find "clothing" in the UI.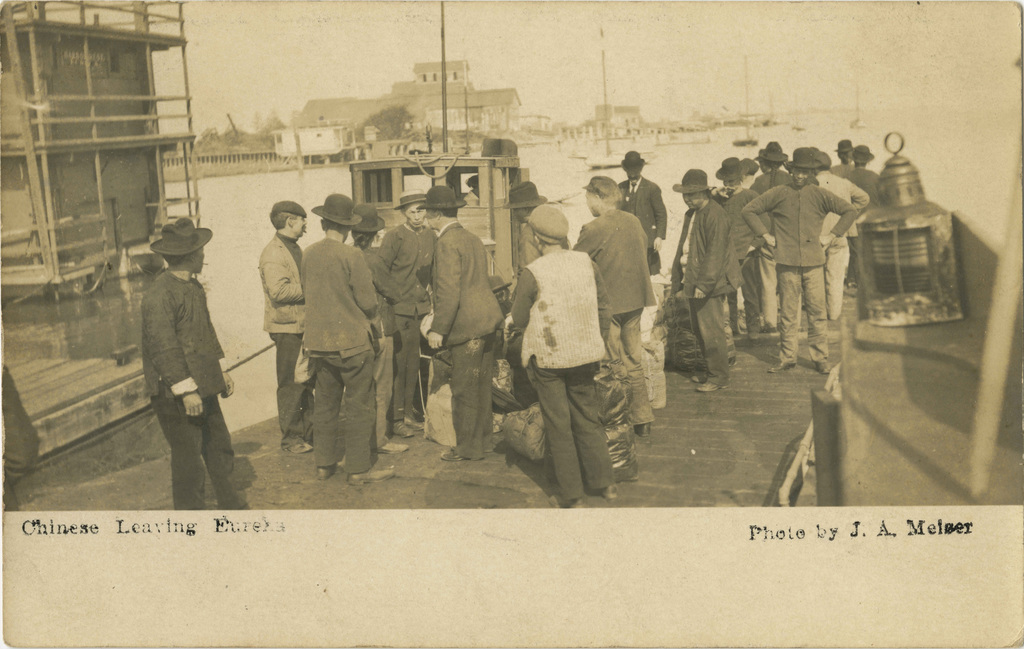
UI element at x1=567, y1=217, x2=667, y2=430.
